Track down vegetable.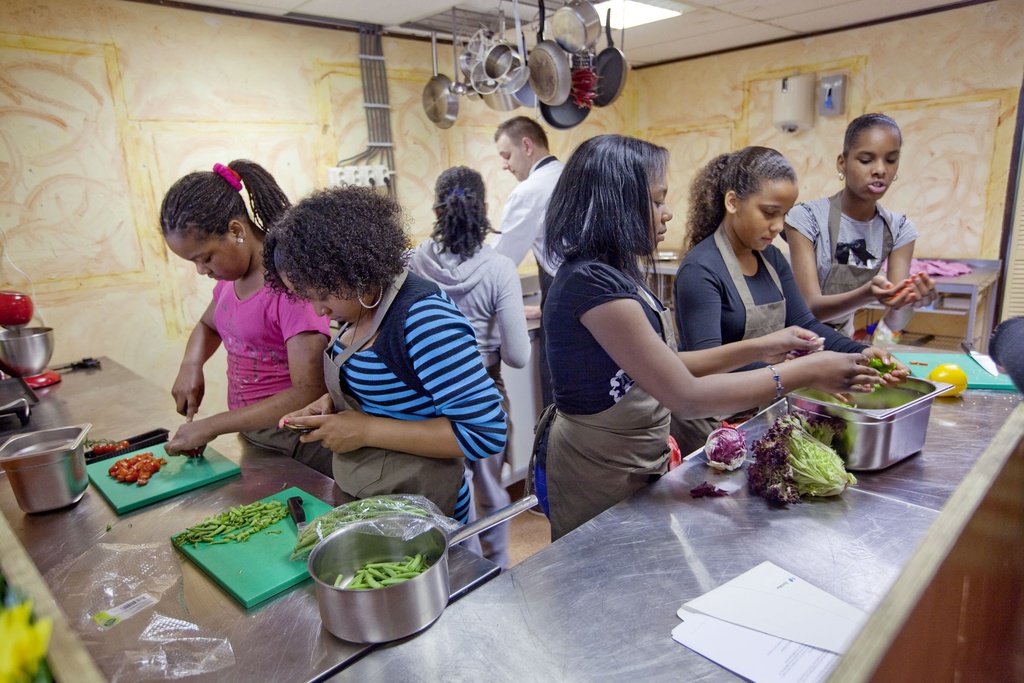
Tracked to (858,359,901,377).
